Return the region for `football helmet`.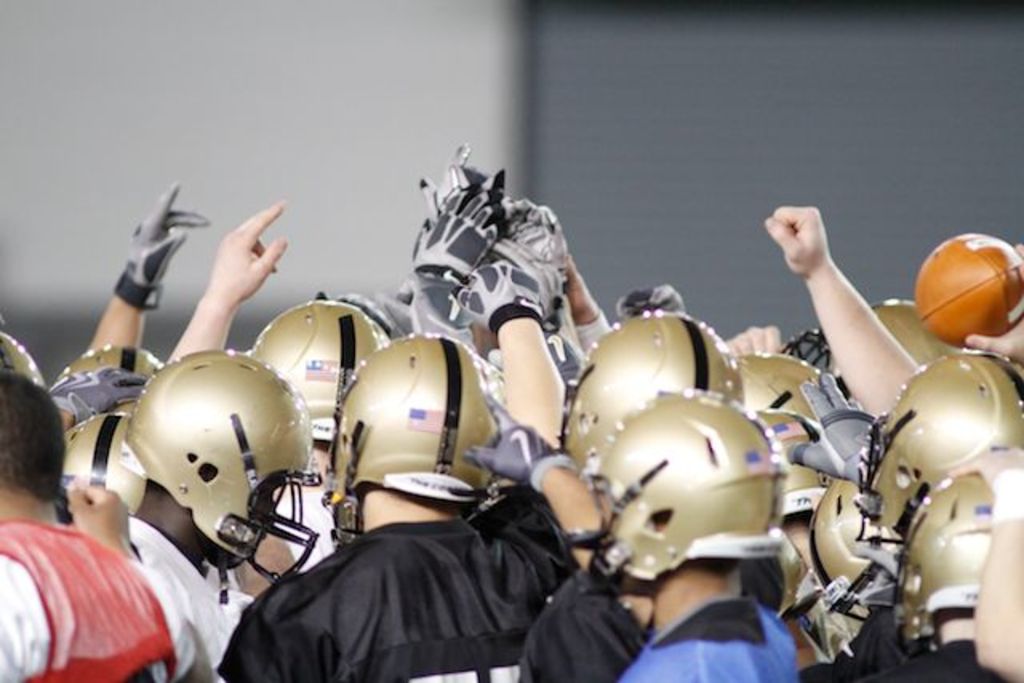
bbox(574, 379, 792, 593).
